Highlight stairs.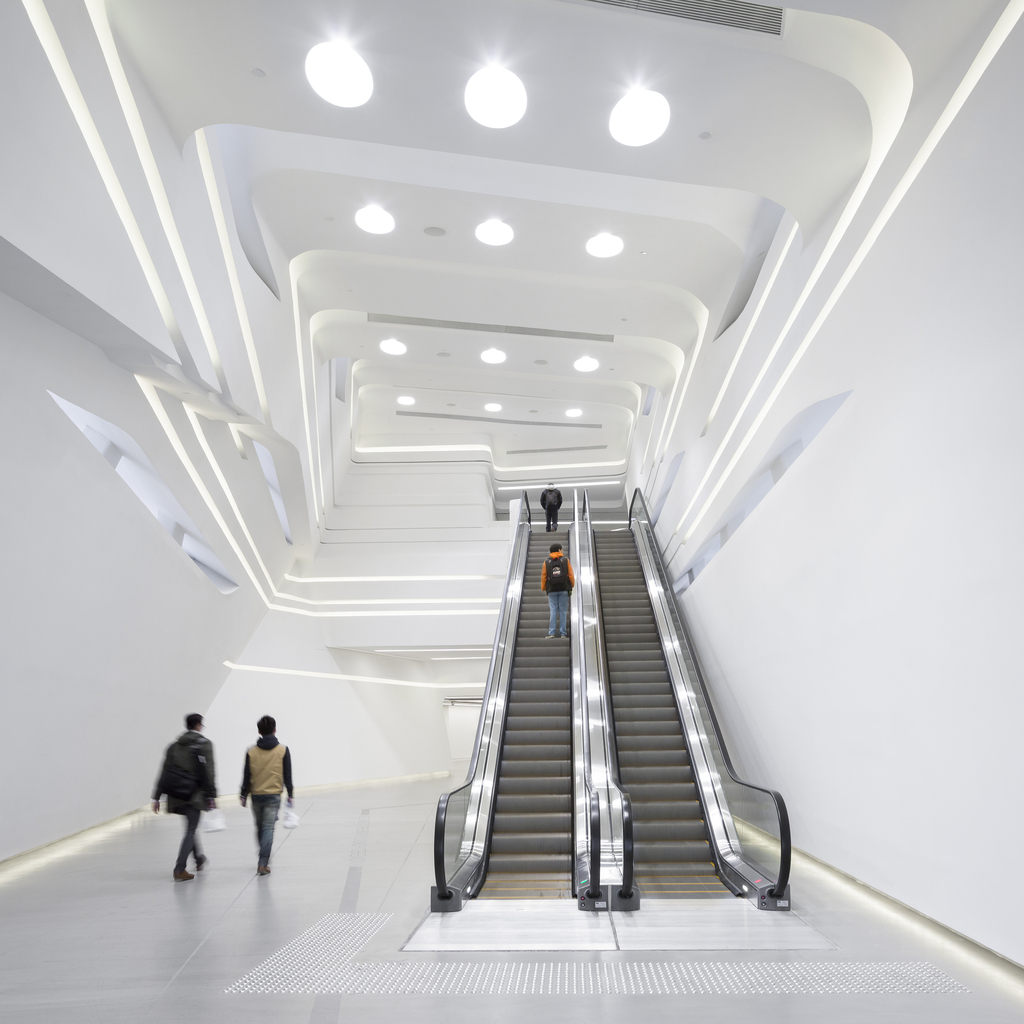
Highlighted region: left=477, top=528, right=573, bottom=893.
